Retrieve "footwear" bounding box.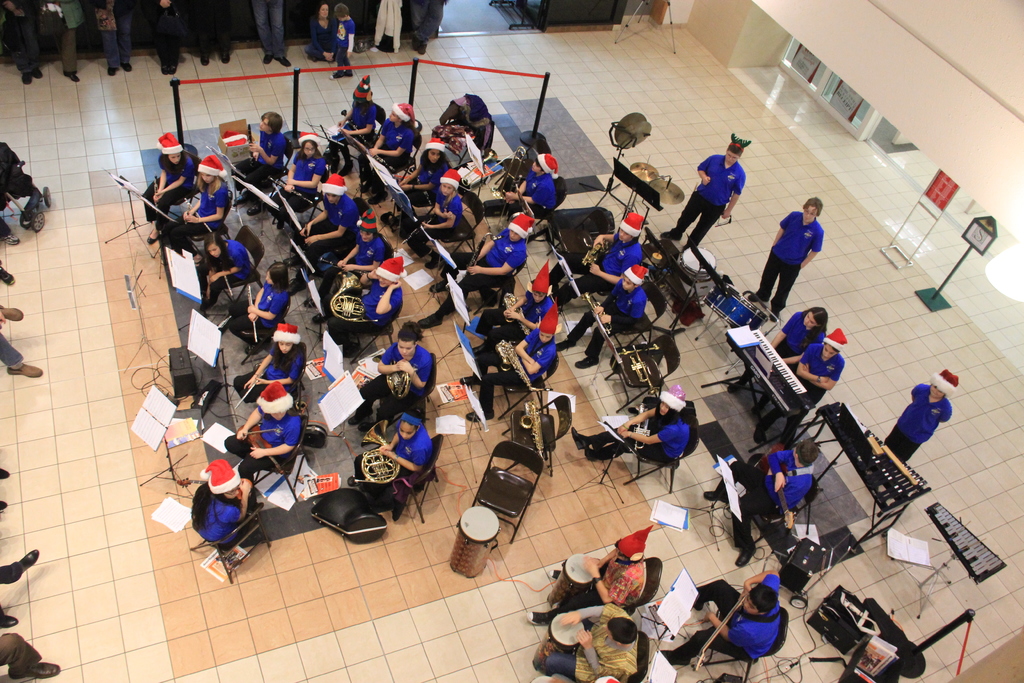
Bounding box: (755,423,767,444).
